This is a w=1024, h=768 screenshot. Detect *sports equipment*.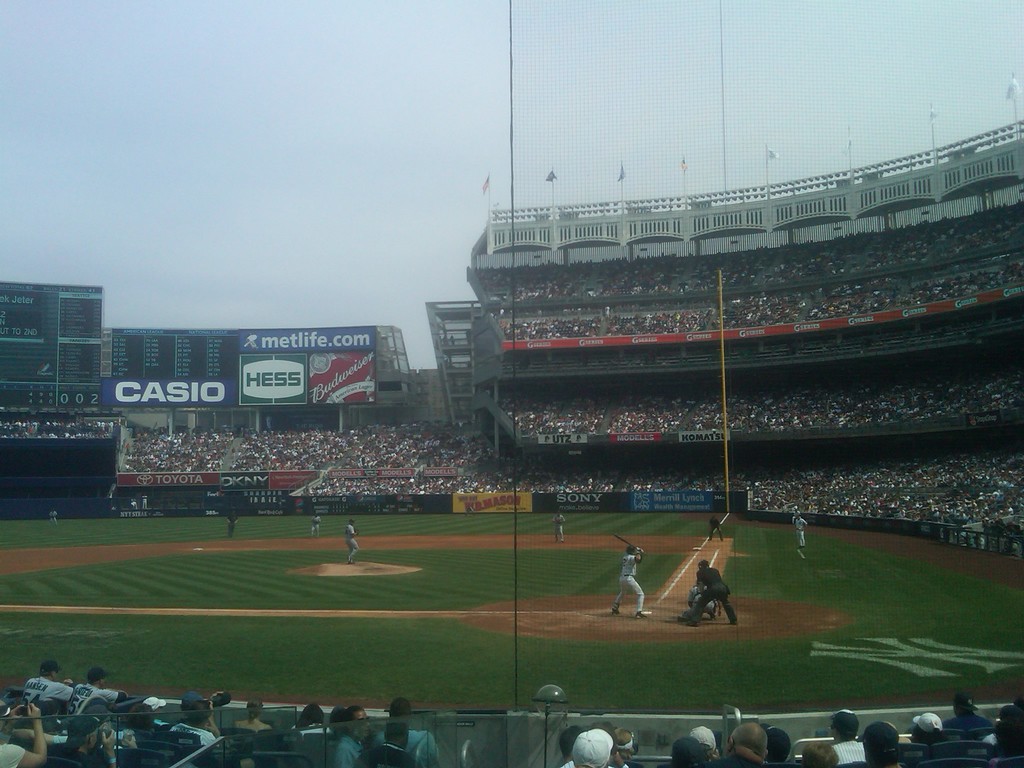
BBox(612, 532, 644, 556).
